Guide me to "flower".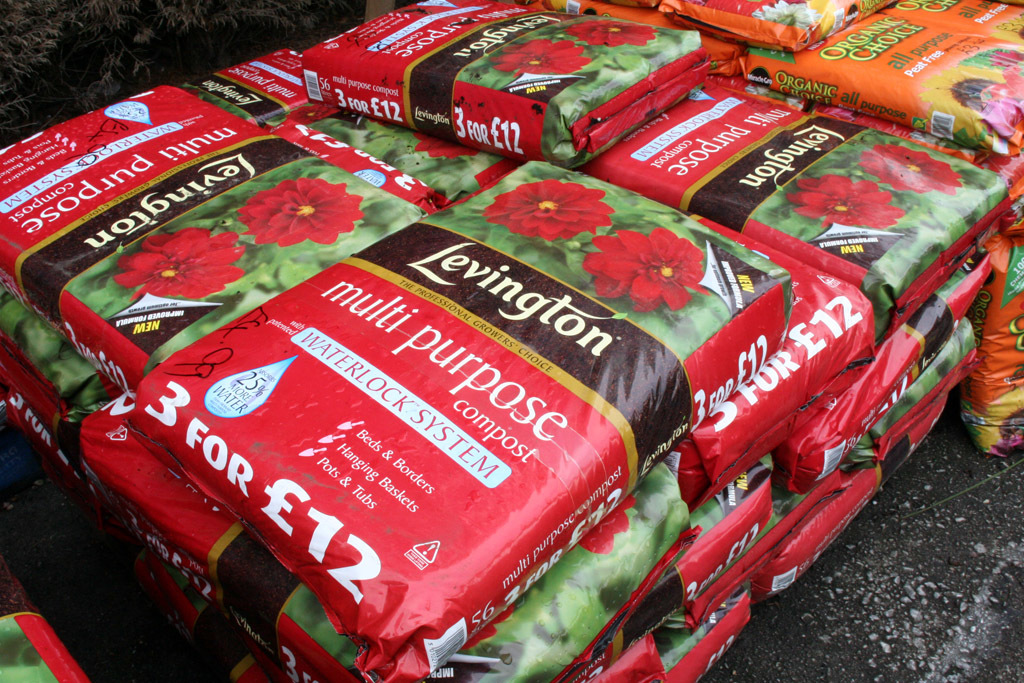
Guidance: bbox=(232, 176, 370, 253).
